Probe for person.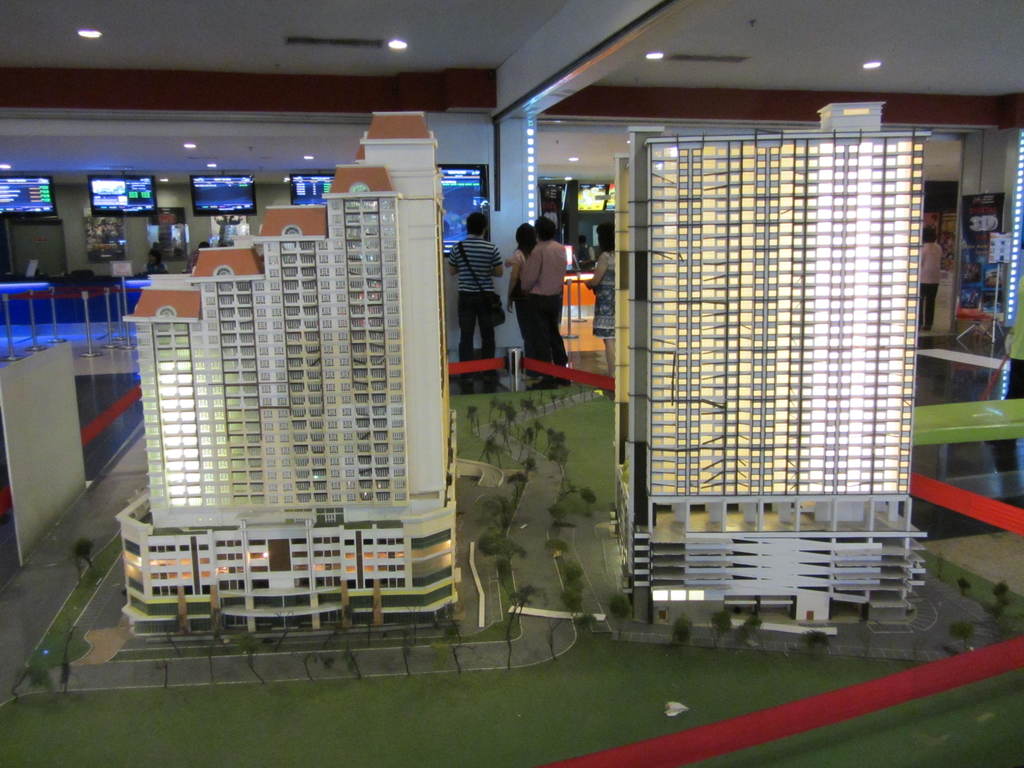
Probe result: (x1=141, y1=249, x2=170, y2=276).
